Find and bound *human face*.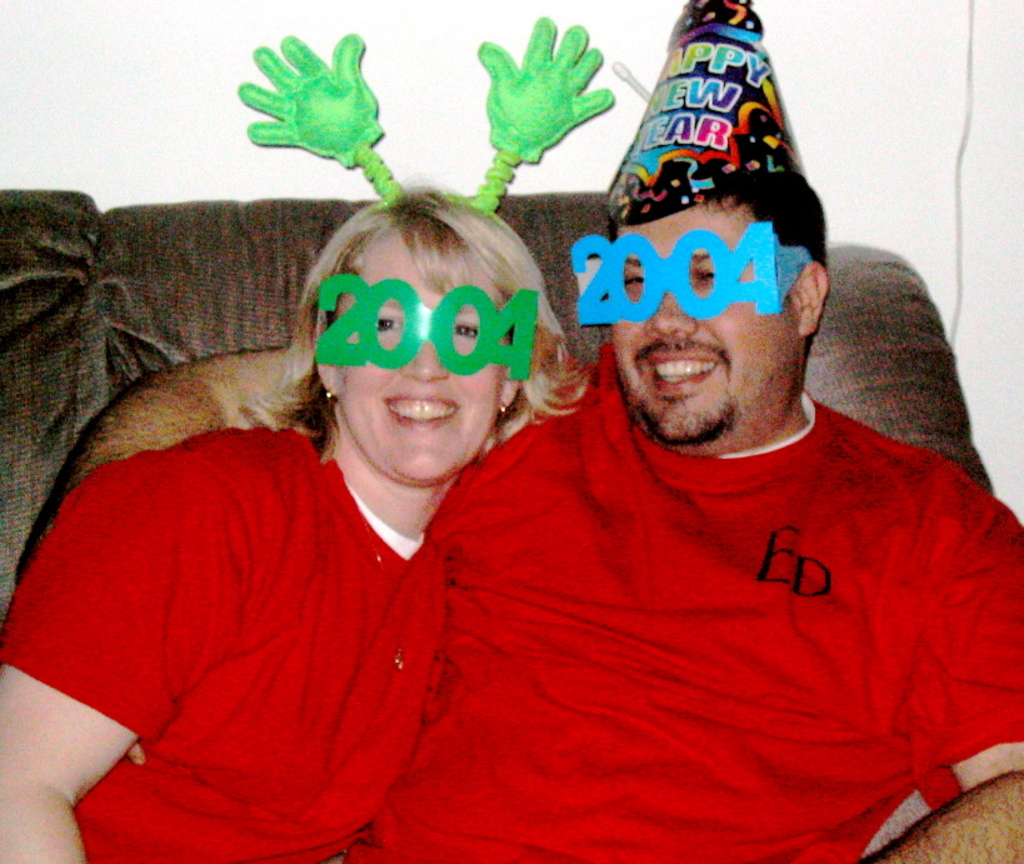
Bound: region(616, 208, 799, 434).
